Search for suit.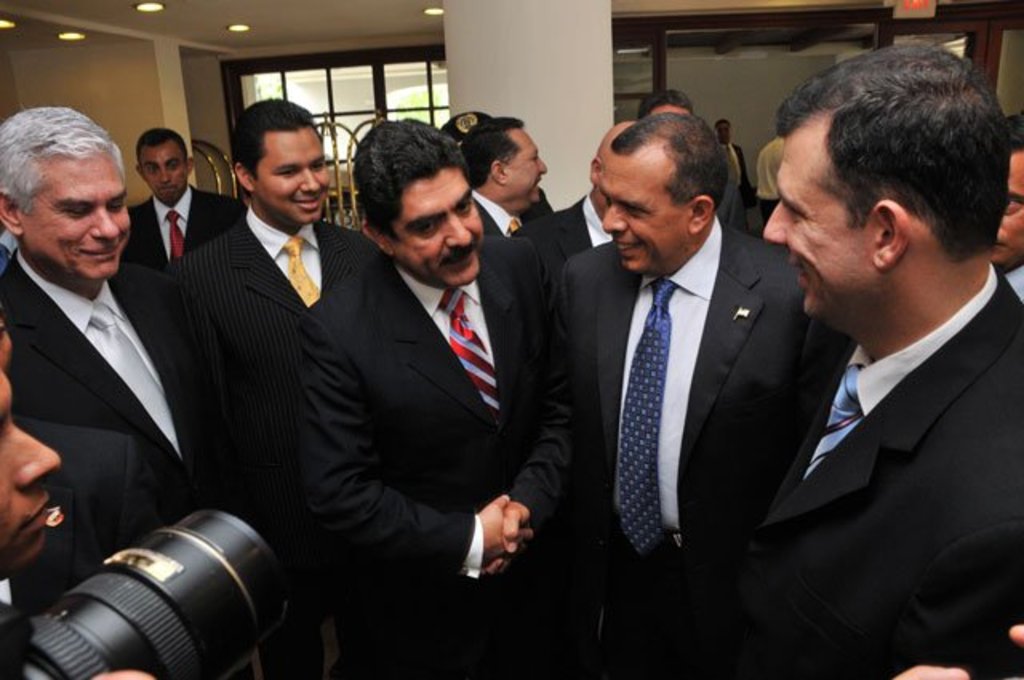
Found at crop(182, 203, 386, 493).
